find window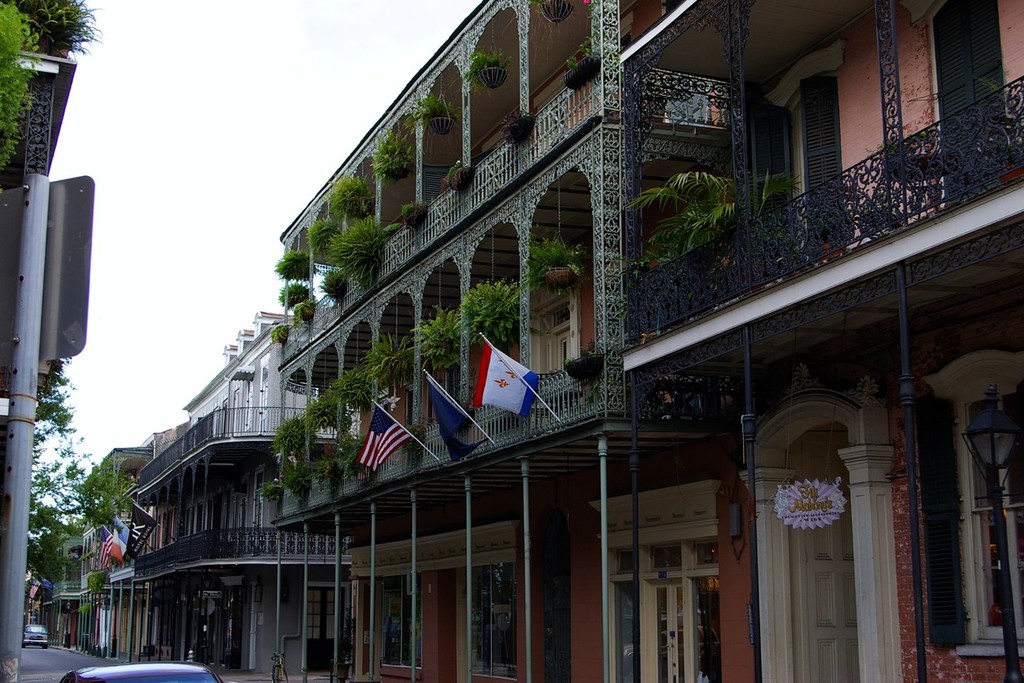
l=963, t=386, r=1023, b=650
